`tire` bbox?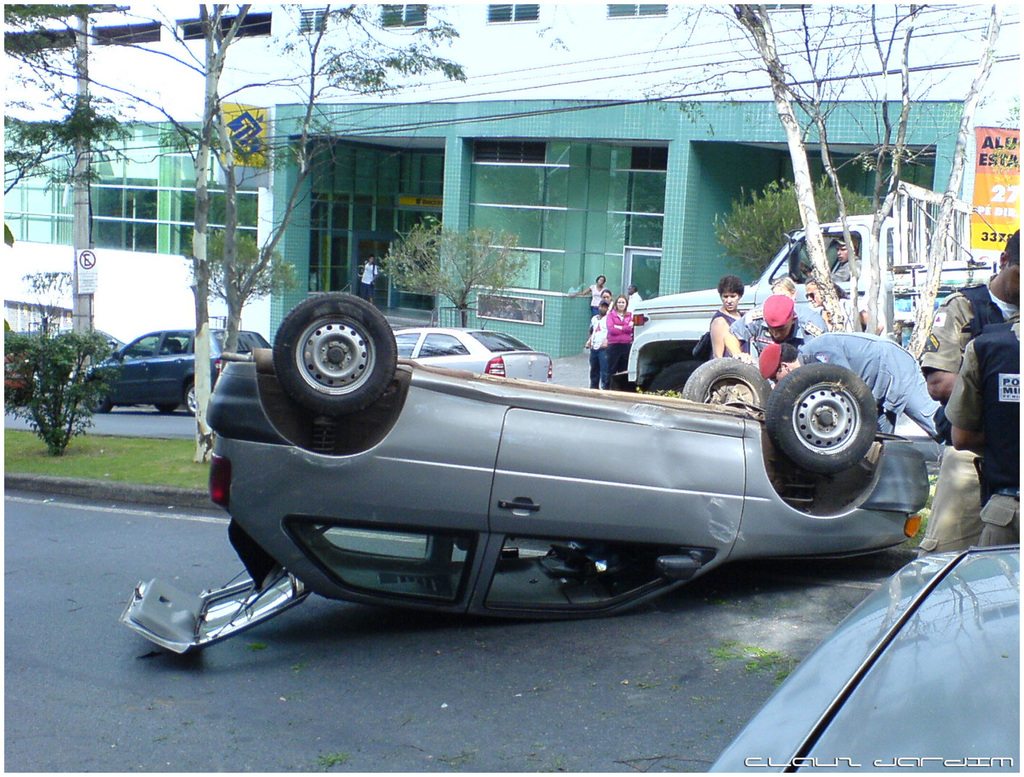
Rect(650, 357, 705, 393)
